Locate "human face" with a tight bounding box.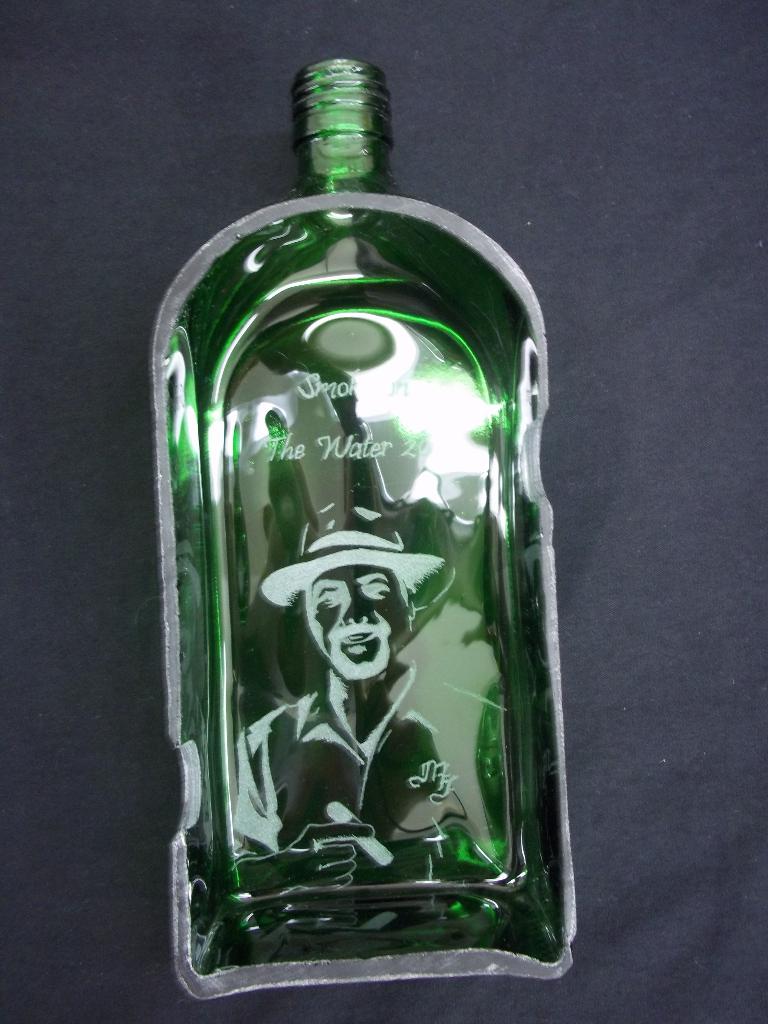
left=308, top=562, right=410, bottom=678.
